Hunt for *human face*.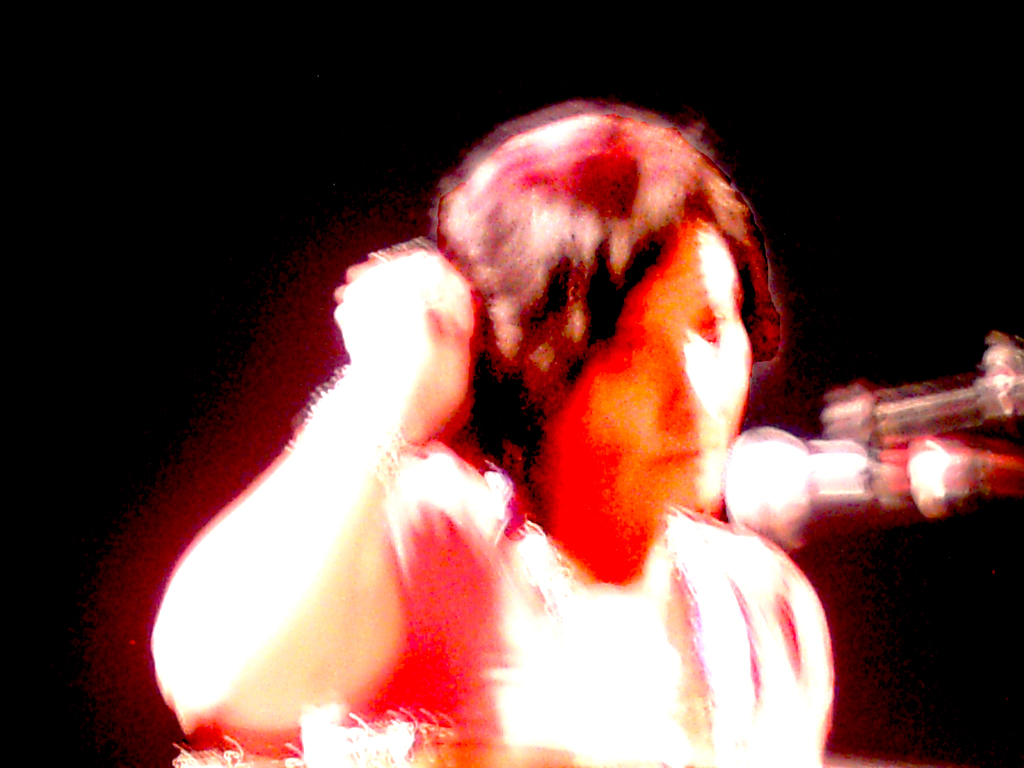
Hunted down at box=[570, 225, 749, 508].
